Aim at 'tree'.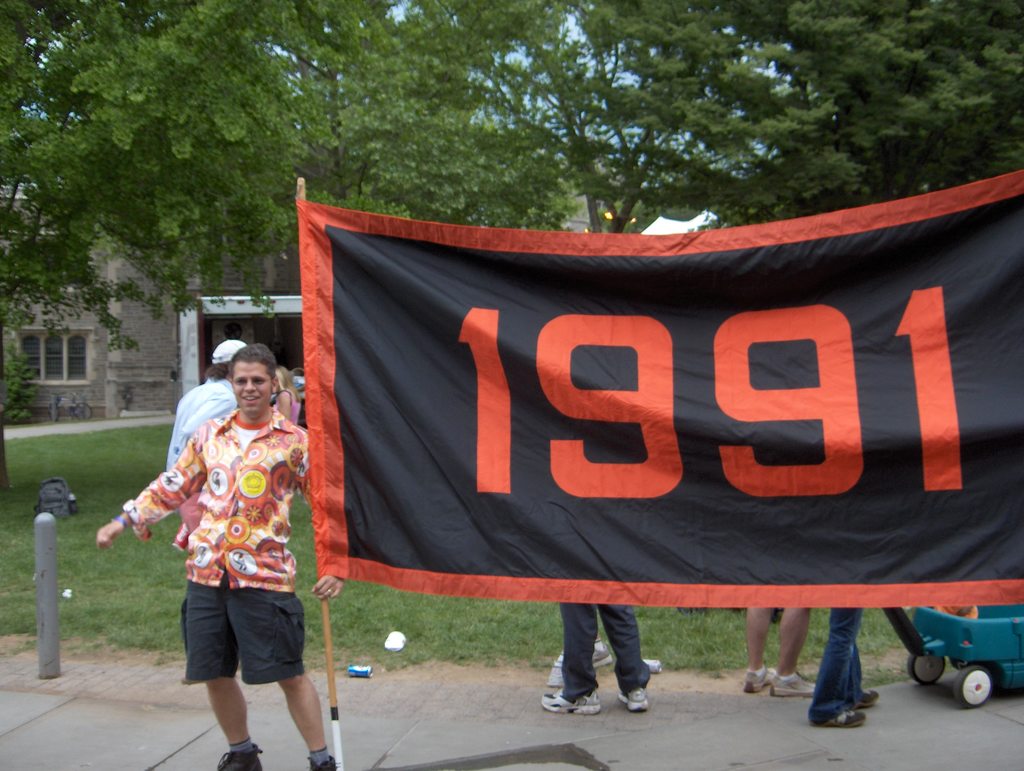
Aimed at Rect(0, 0, 1023, 498).
